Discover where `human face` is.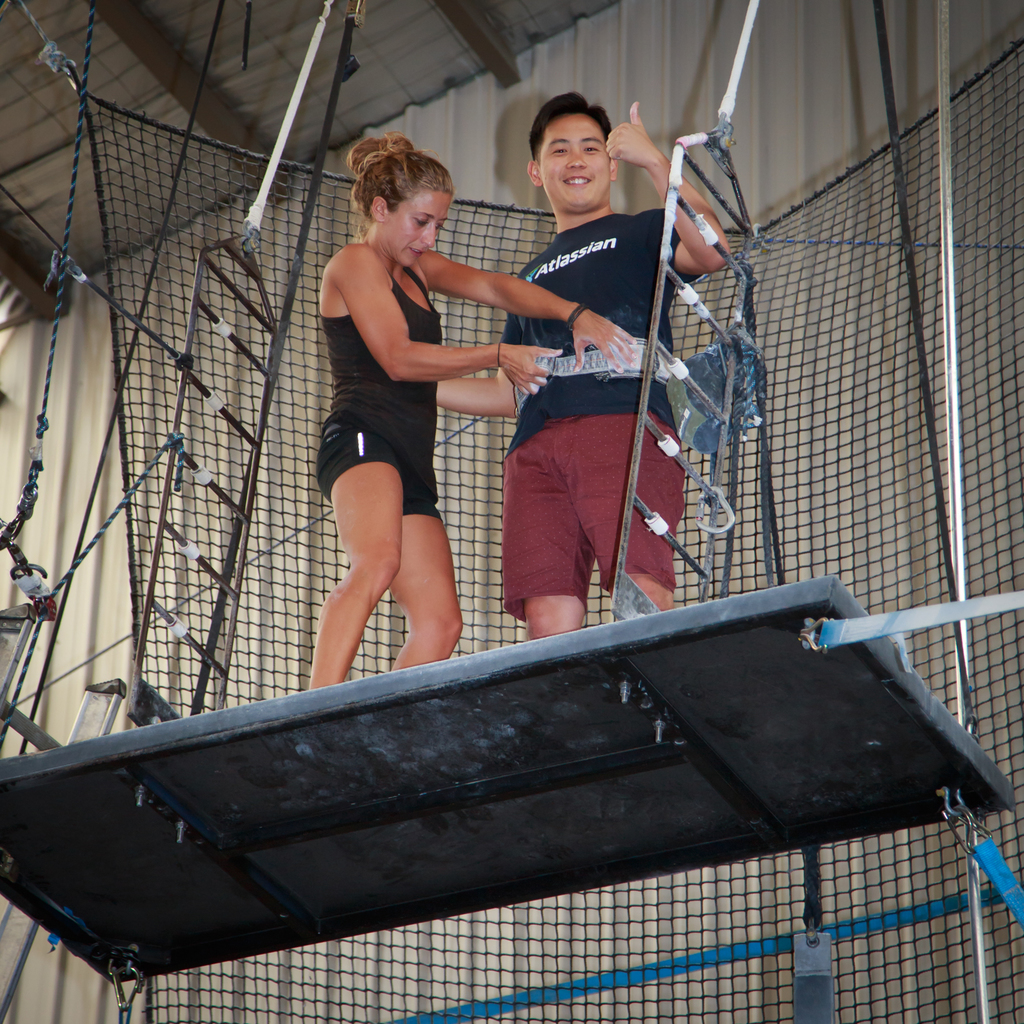
Discovered at 385:182:452:263.
